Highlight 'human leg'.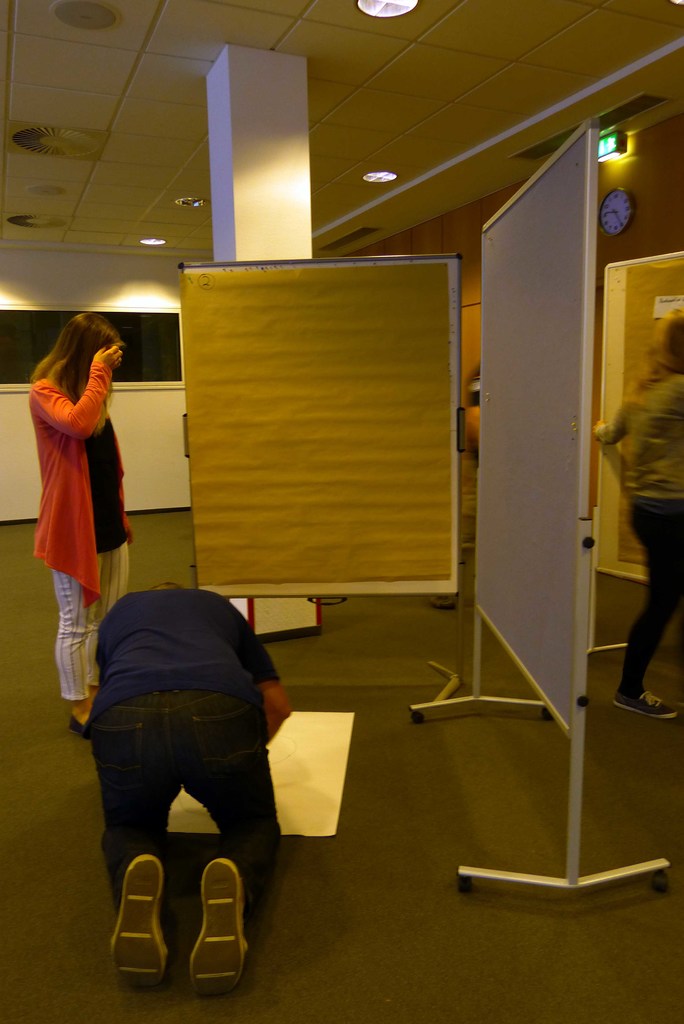
Highlighted region: Rect(185, 757, 283, 986).
